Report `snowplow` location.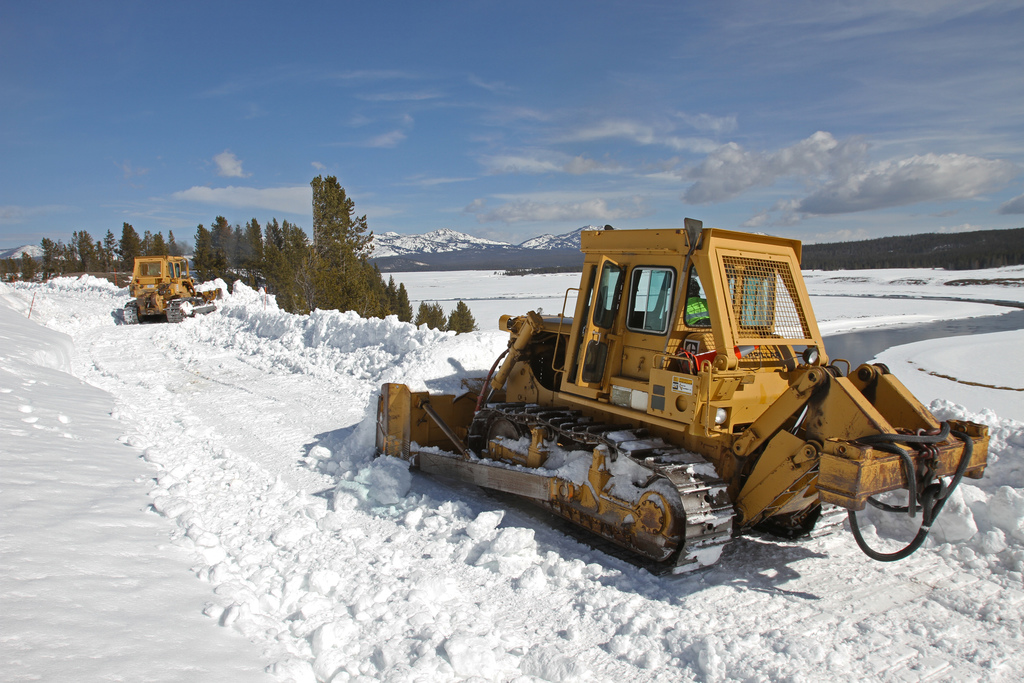
Report: box=[120, 252, 225, 324].
